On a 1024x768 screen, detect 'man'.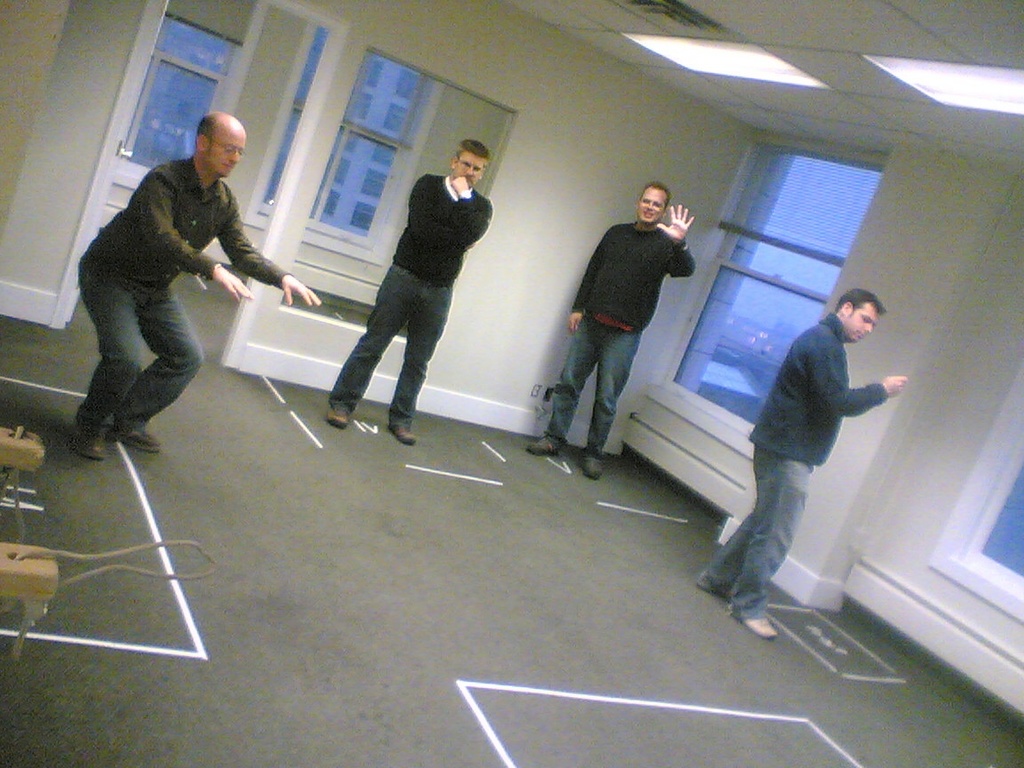
x1=519 y1=176 x2=701 y2=477.
